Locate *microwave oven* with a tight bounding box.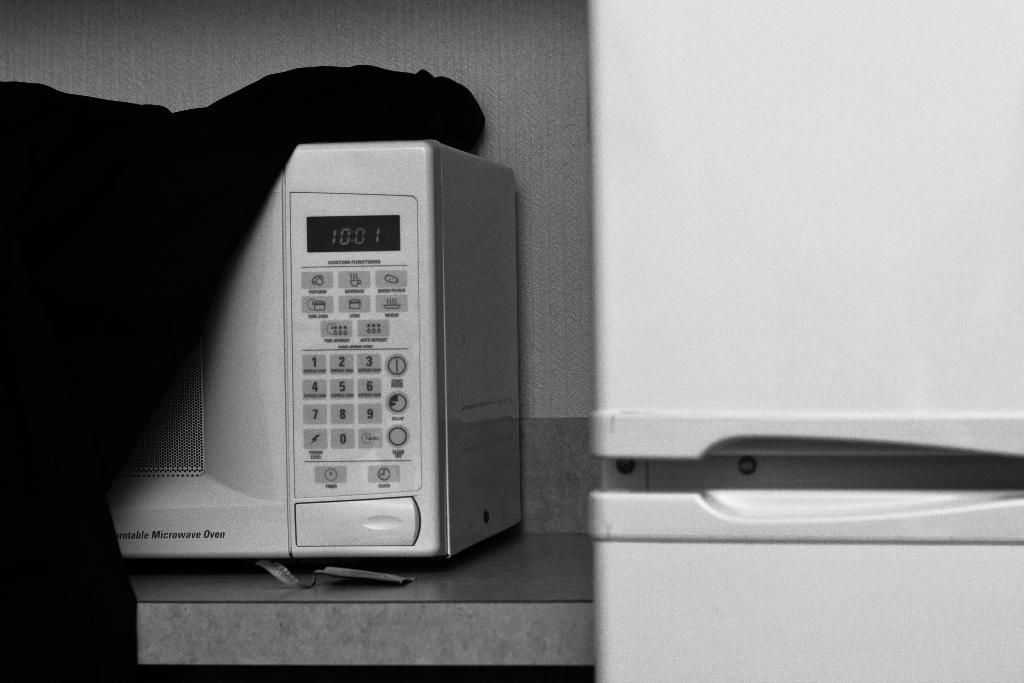
(left=106, top=138, right=518, bottom=551).
